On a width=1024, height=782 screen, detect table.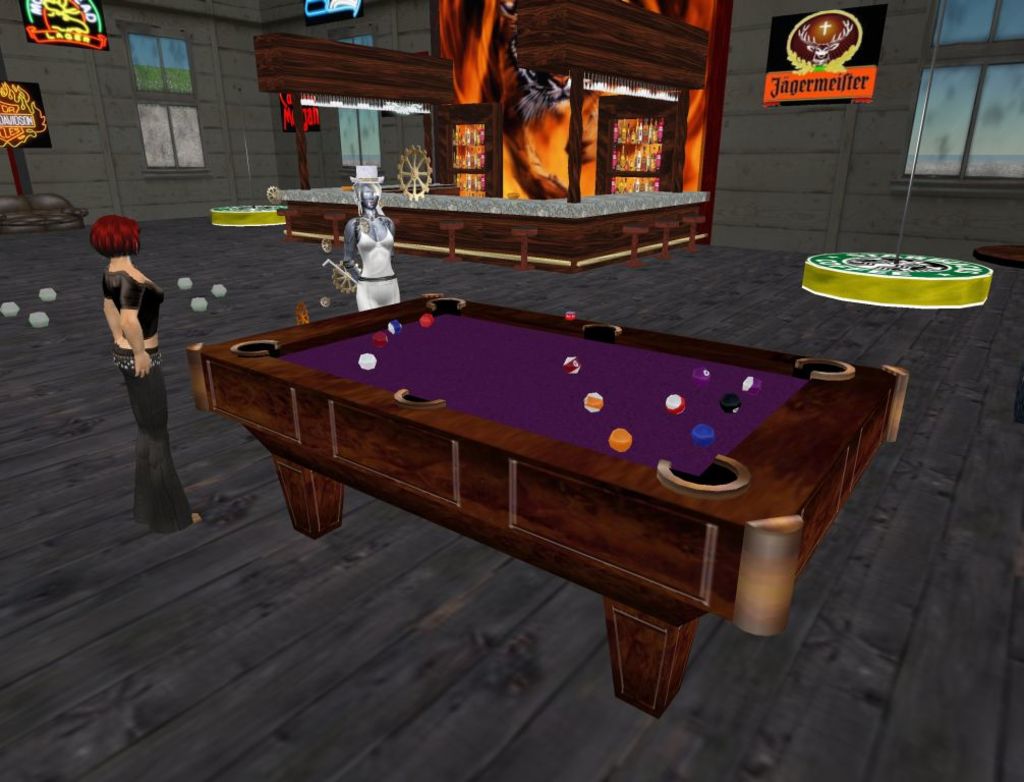
<region>182, 284, 907, 719</region>.
